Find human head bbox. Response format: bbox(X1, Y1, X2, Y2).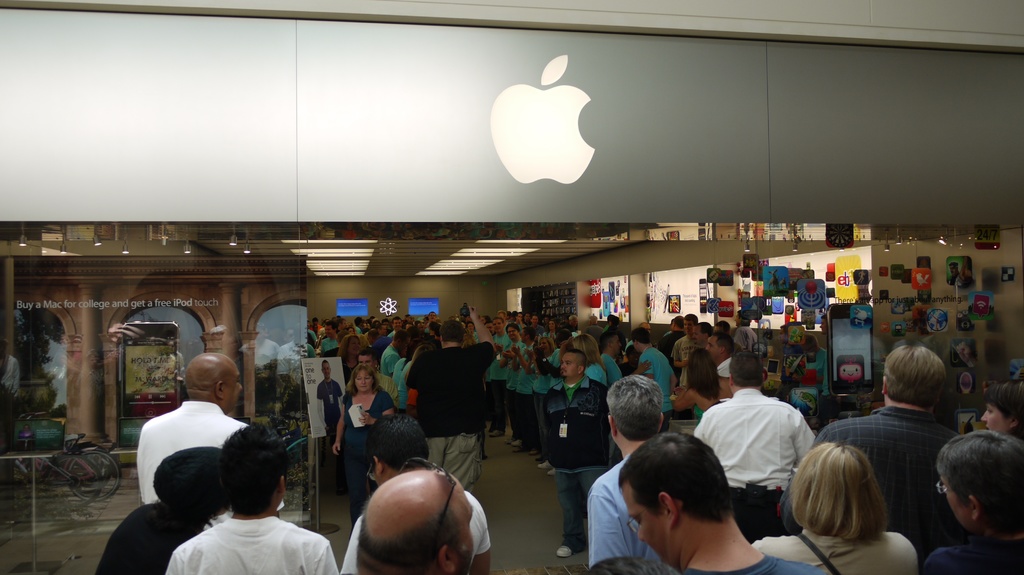
bbox(429, 322, 434, 329).
